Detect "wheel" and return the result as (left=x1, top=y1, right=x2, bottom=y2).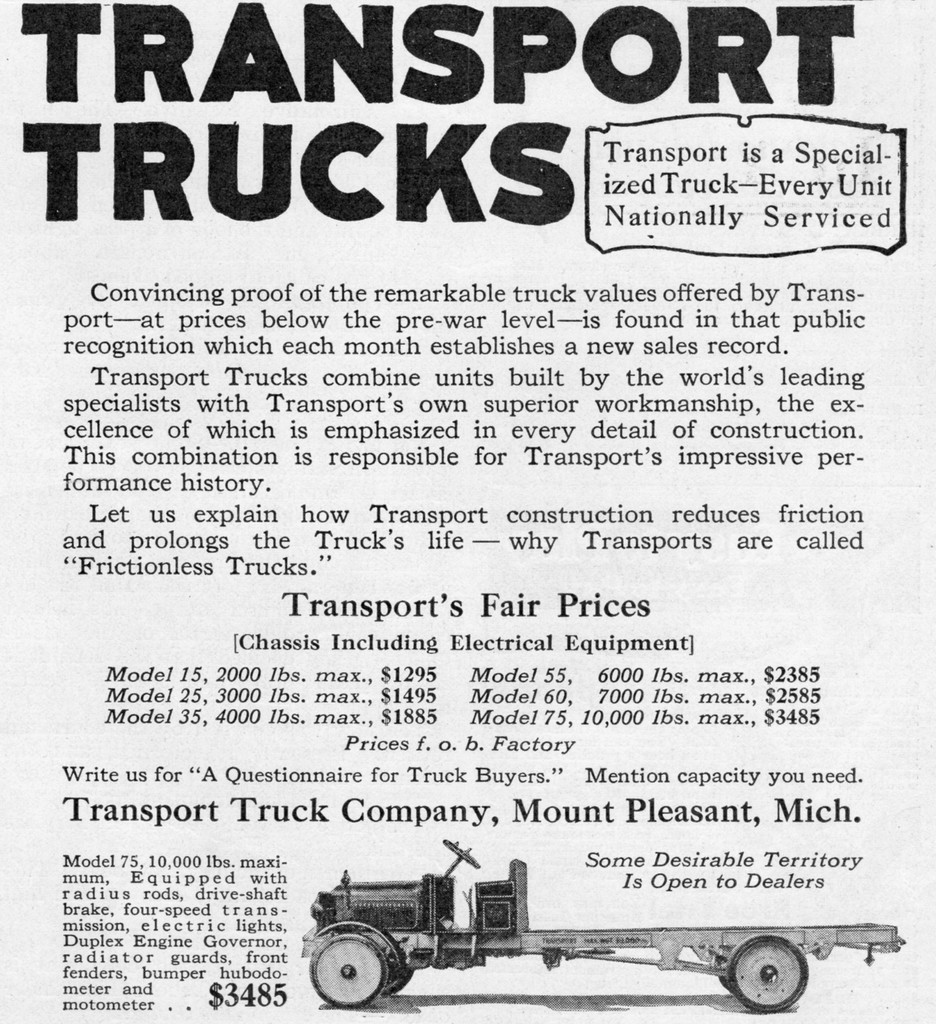
(left=723, top=938, right=812, bottom=1015).
